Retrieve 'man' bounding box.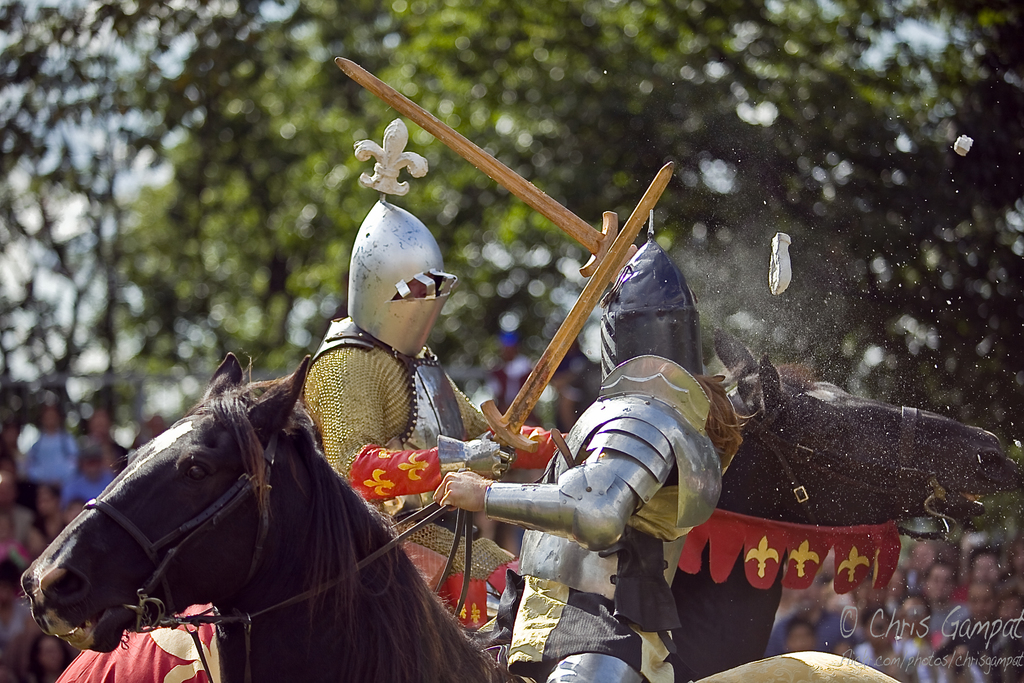
Bounding box: bbox=[294, 120, 573, 630].
